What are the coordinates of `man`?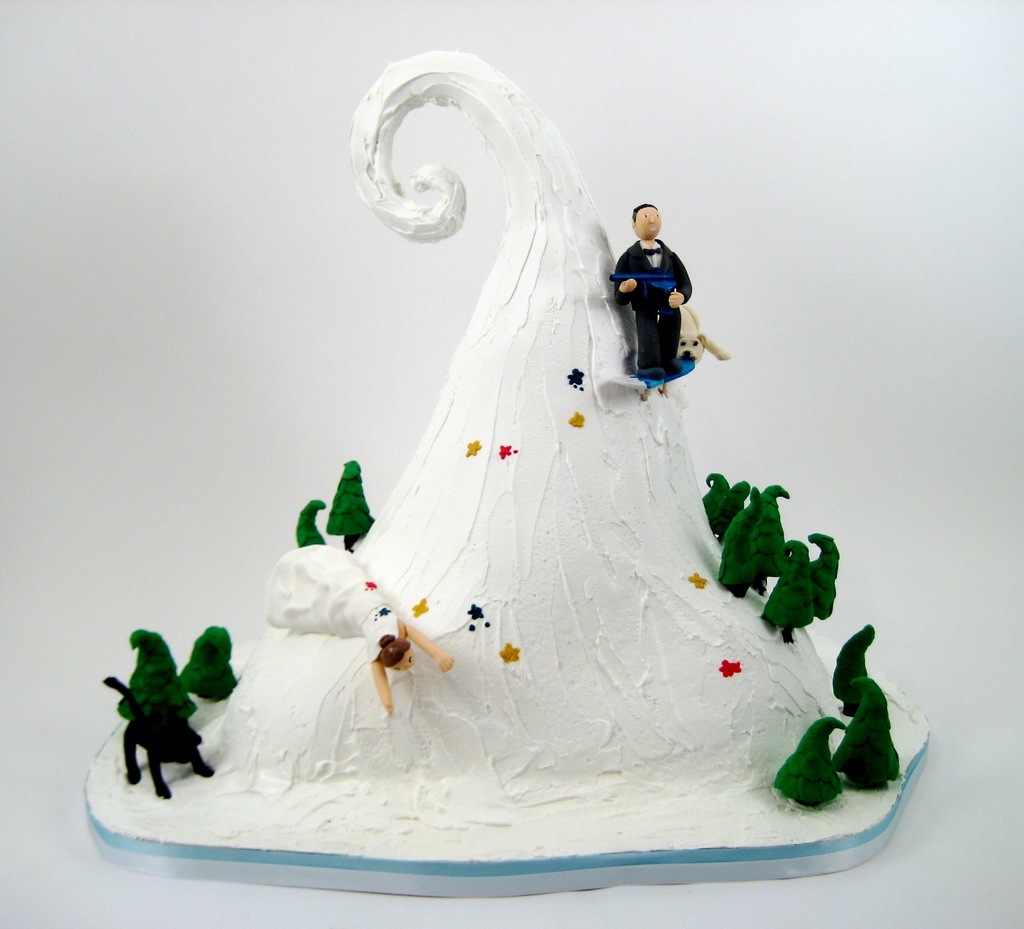
(left=609, top=214, right=707, bottom=390).
